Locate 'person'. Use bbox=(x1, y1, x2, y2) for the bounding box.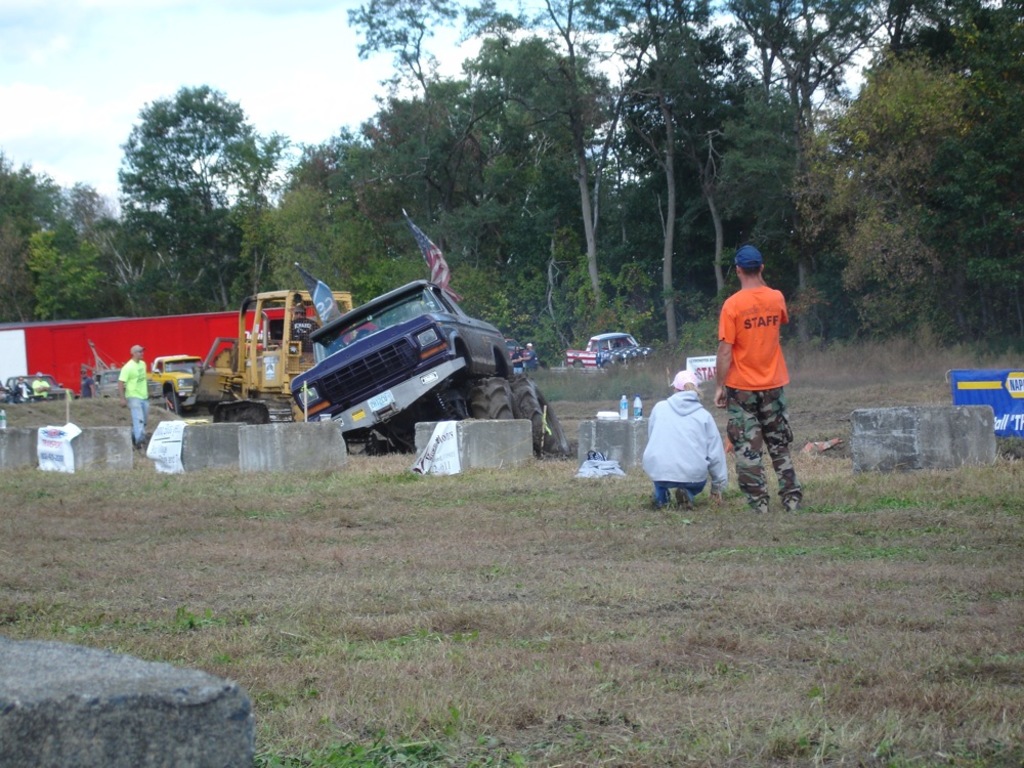
bbox=(126, 341, 143, 438).
